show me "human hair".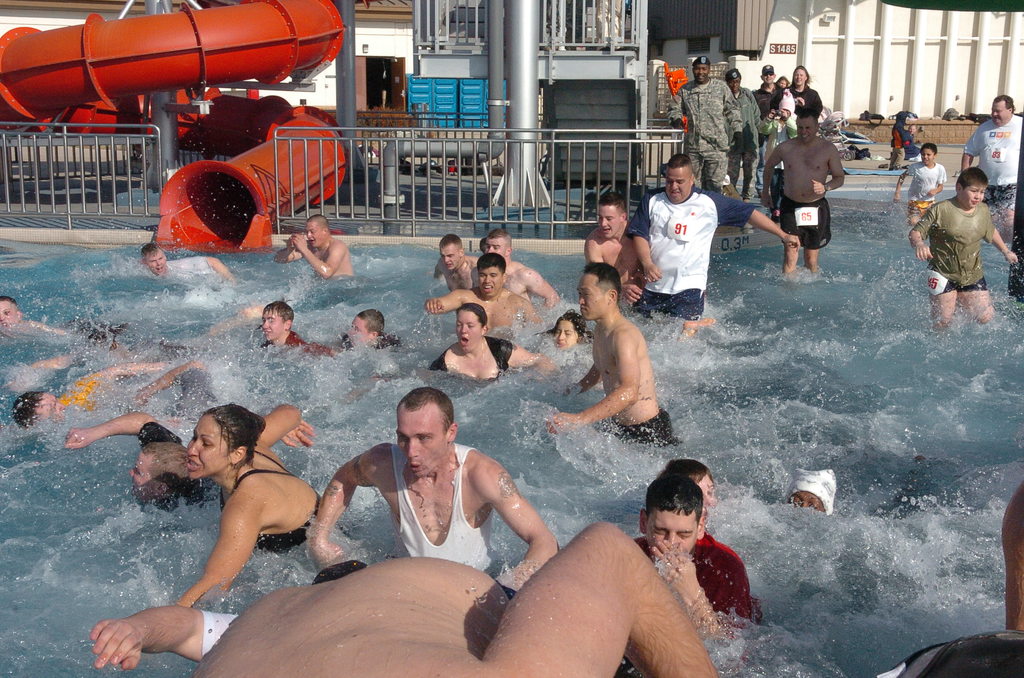
"human hair" is here: bbox(668, 152, 695, 187).
